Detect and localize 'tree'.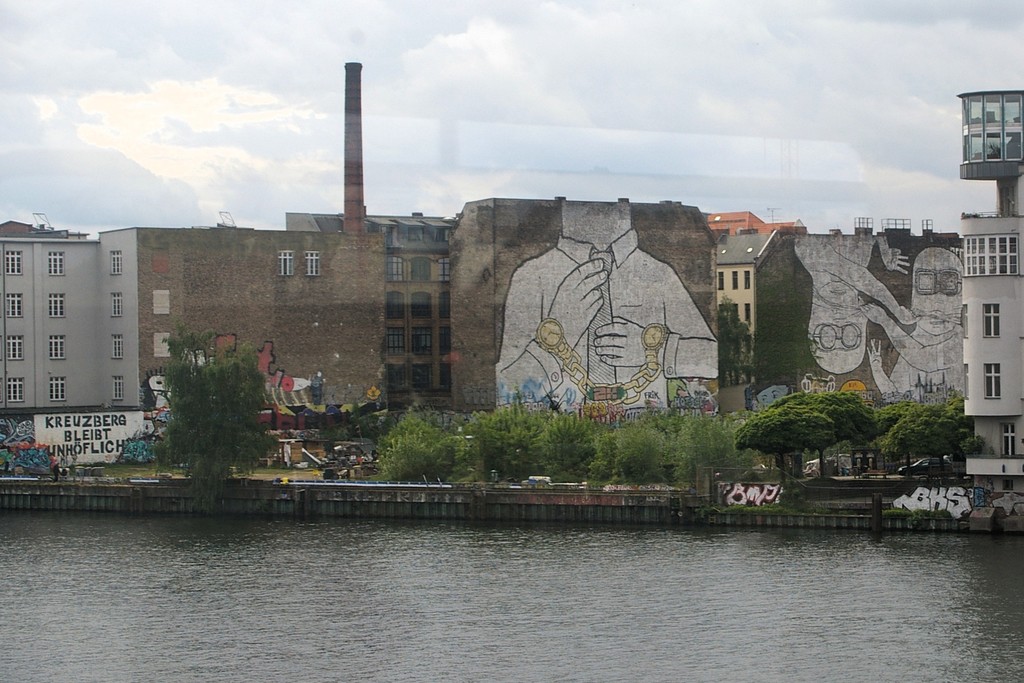
Localized at [774, 391, 882, 486].
